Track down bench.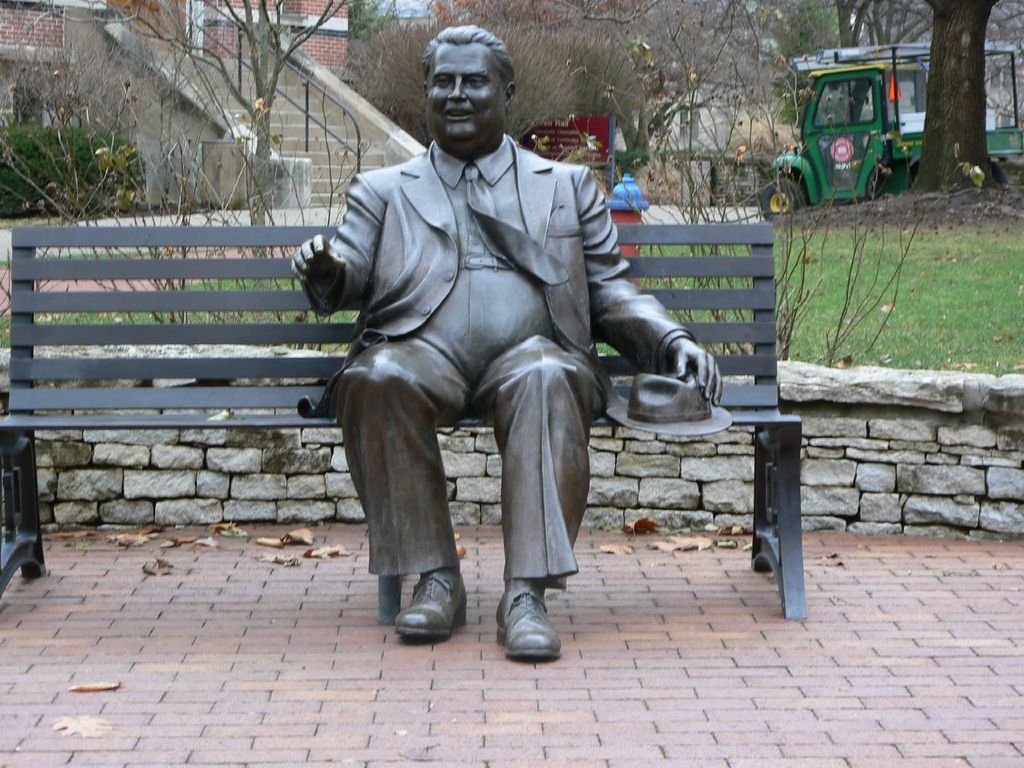
Tracked to [x1=0, y1=223, x2=818, y2=627].
